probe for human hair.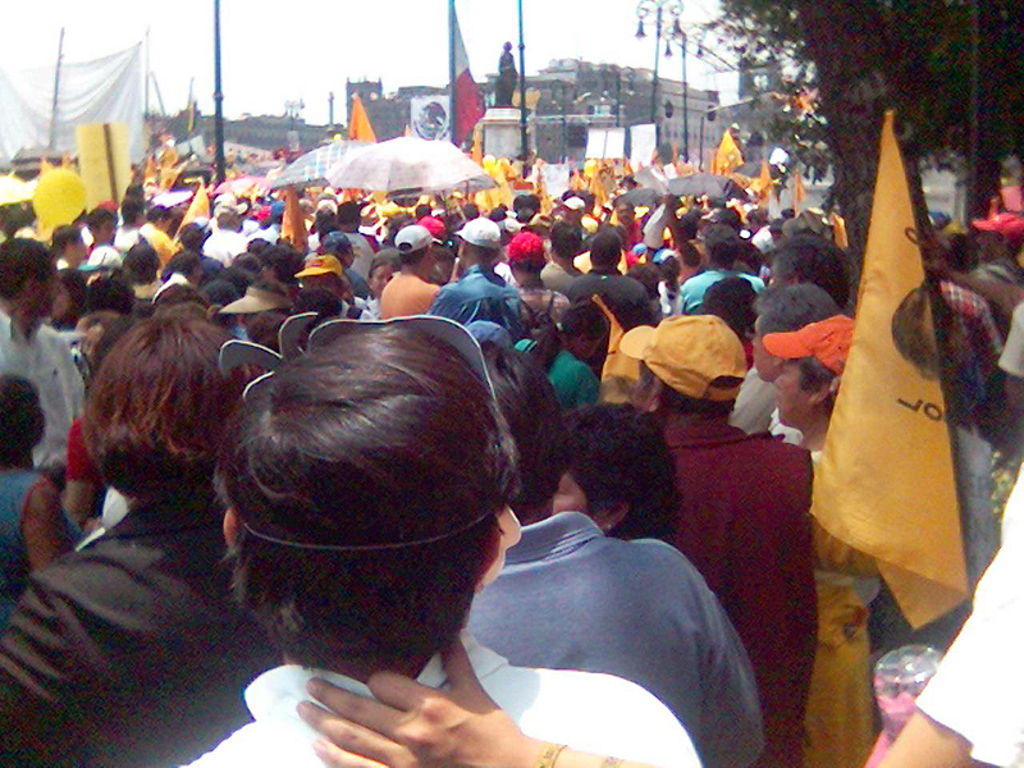
Probe result: (left=0, top=370, right=44, bottom=461).
